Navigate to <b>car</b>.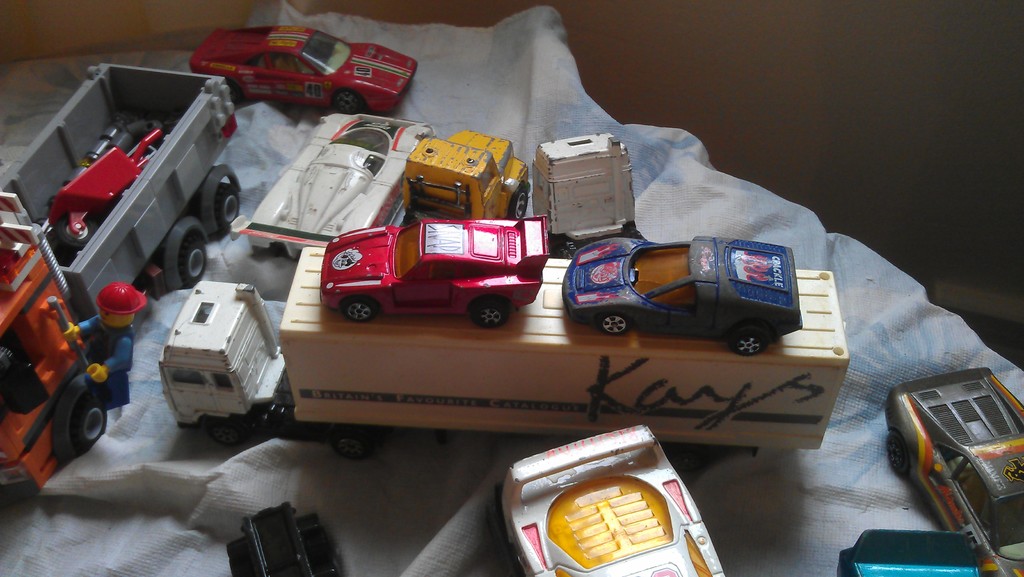
Navigation target: (493,428,735,576).
